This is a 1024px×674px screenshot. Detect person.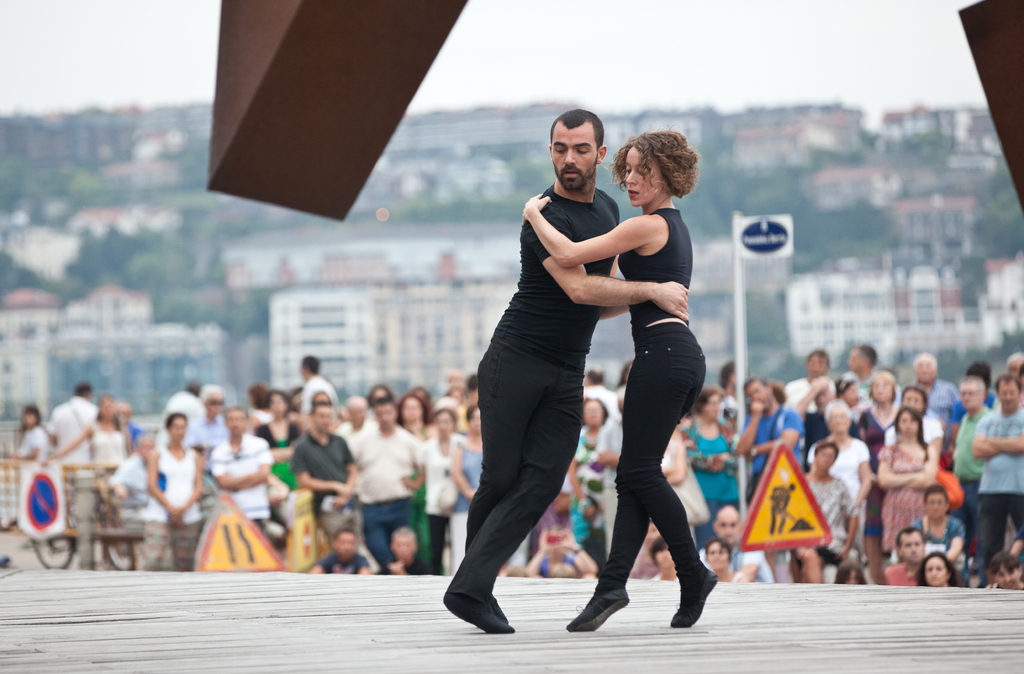
[x1=973, y1=384, x2=1023, y2=580].
